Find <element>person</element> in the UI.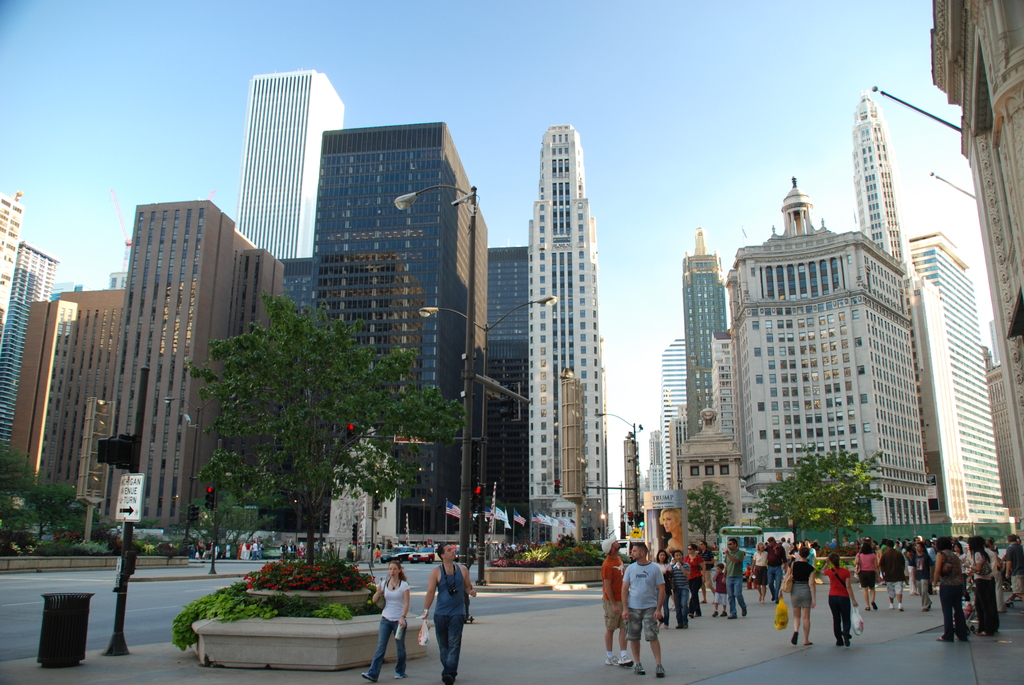
UI element at 970 537 998 633.
